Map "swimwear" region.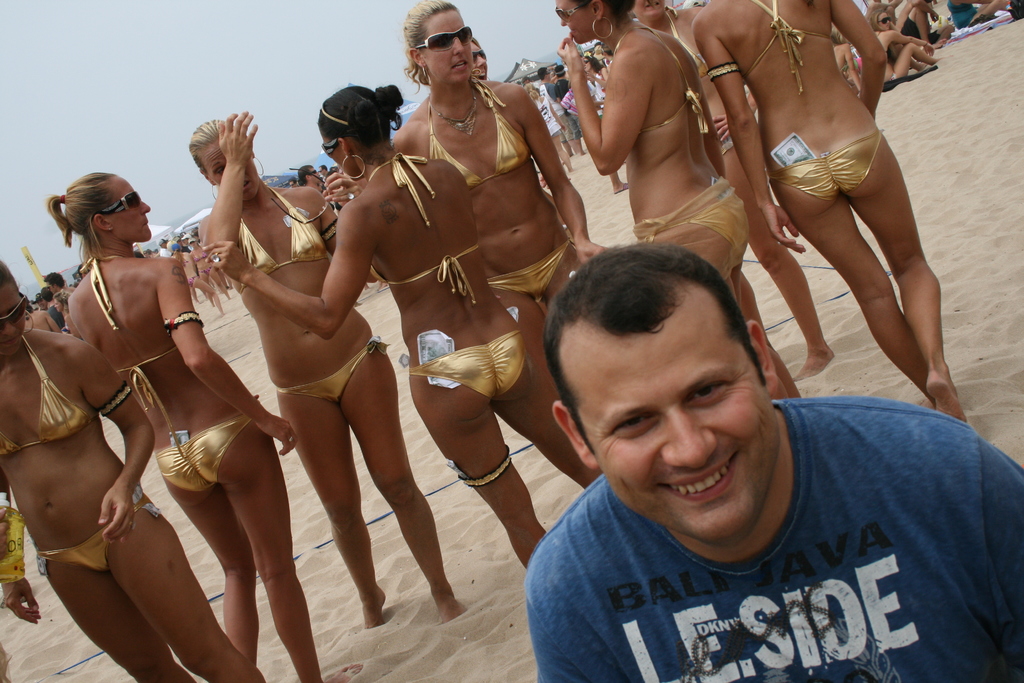
Mapped to Rect(154, 411, 250, 500).
